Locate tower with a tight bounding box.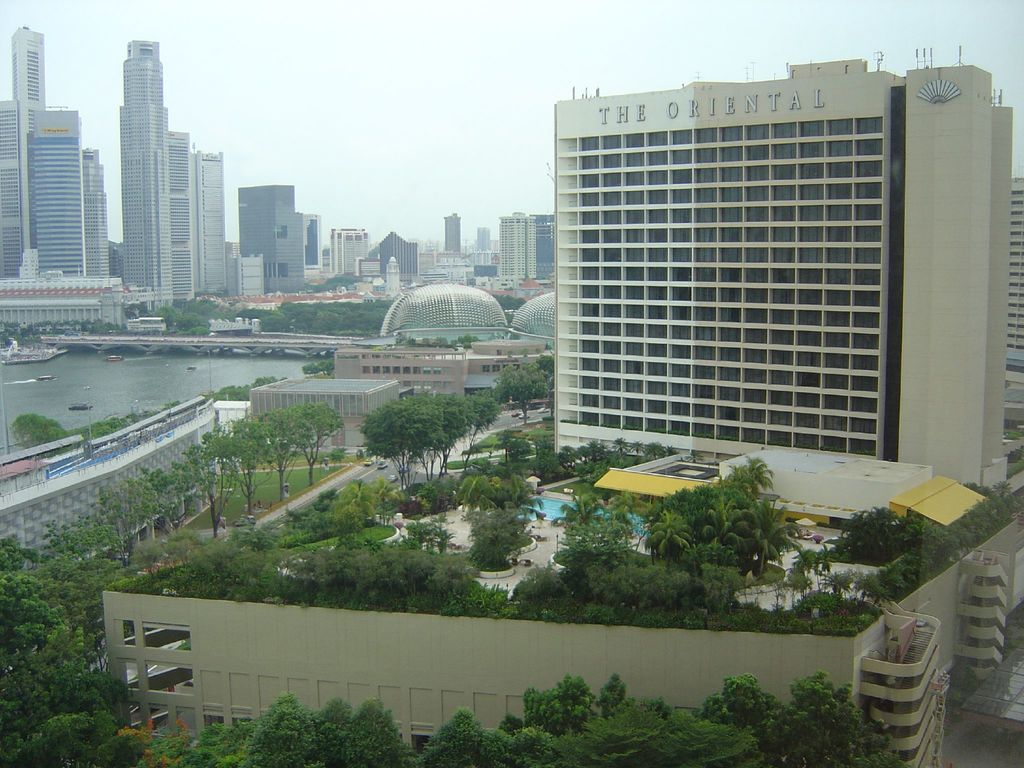
region(199, 147, 231, 303).
